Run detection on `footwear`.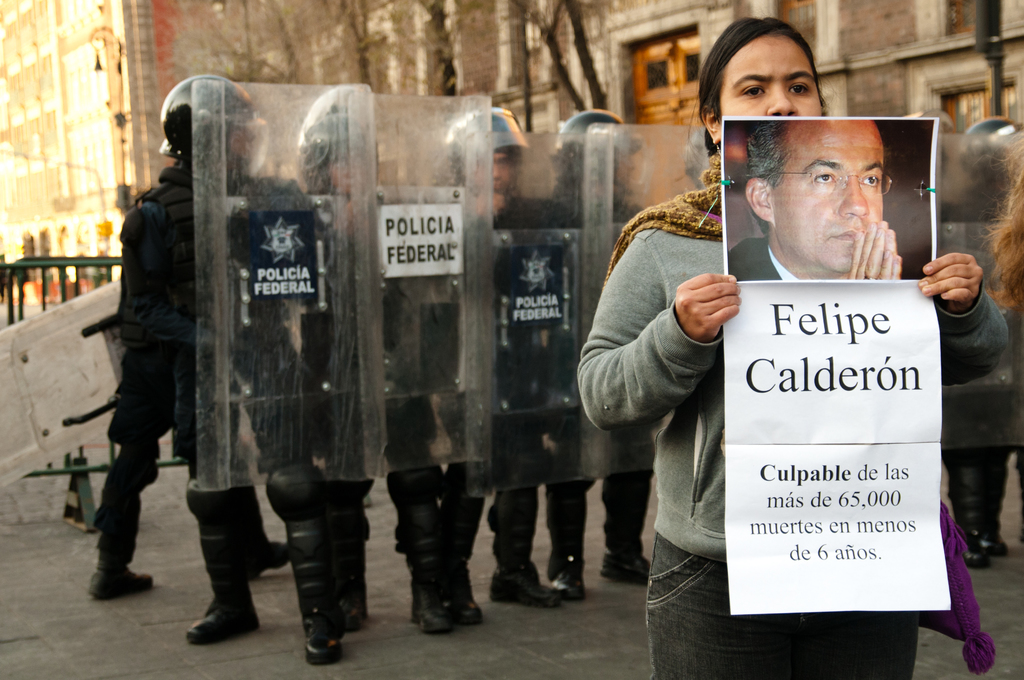
Result: [980, 527, 1010, 548].
